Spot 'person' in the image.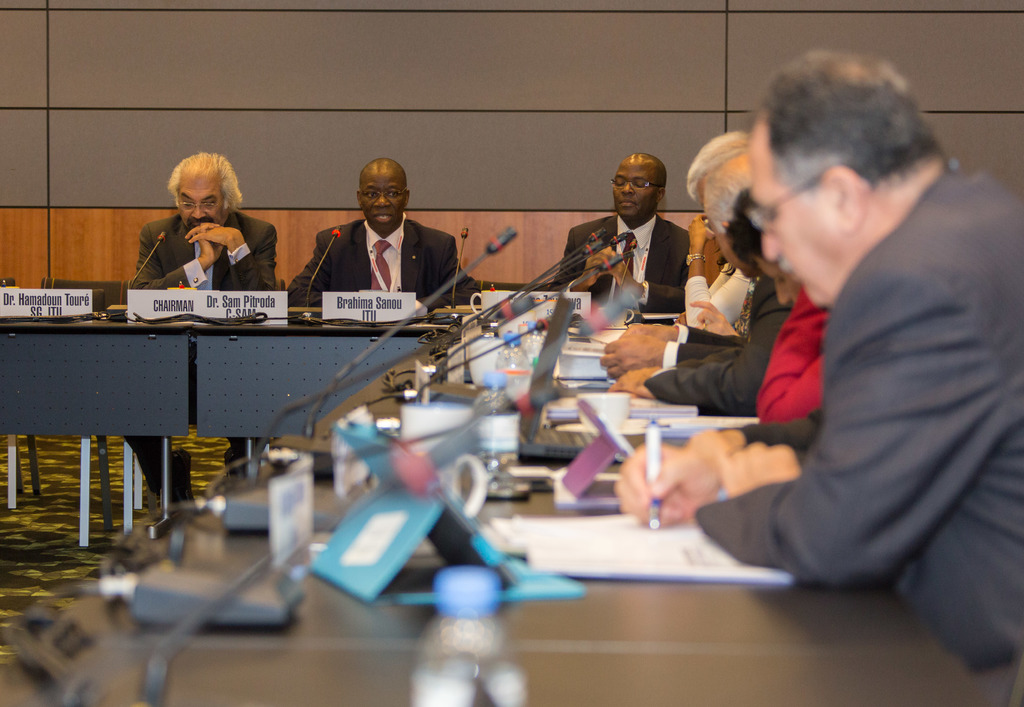
'person' found at 593 41 1018 681.
